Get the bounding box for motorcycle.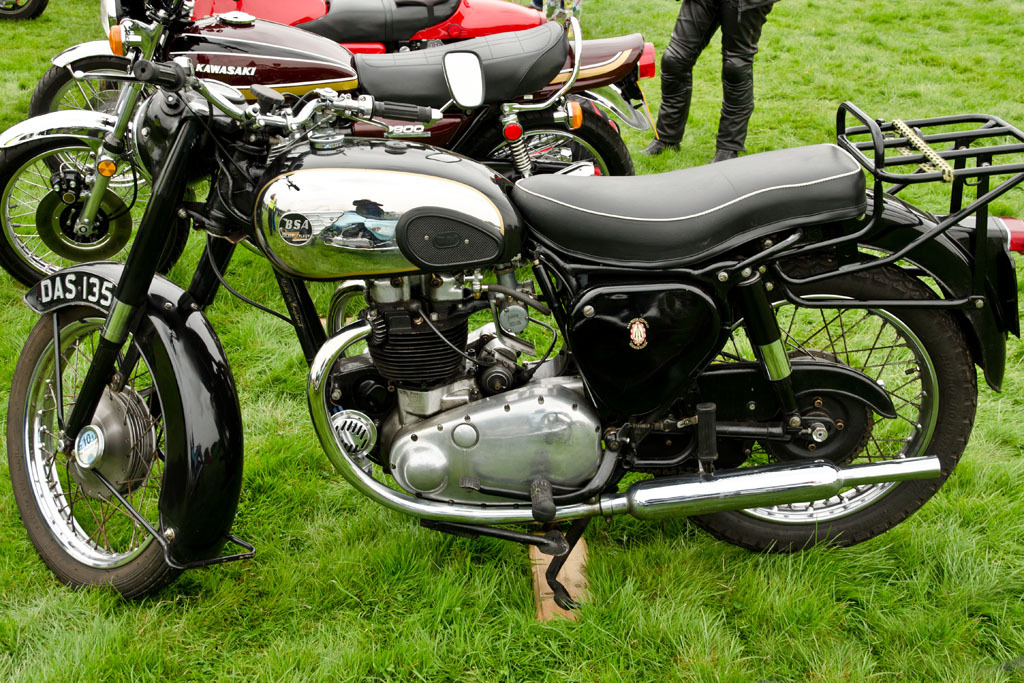
{"left": 30, "top": 0, "right": 582, "bottom": 190}.
